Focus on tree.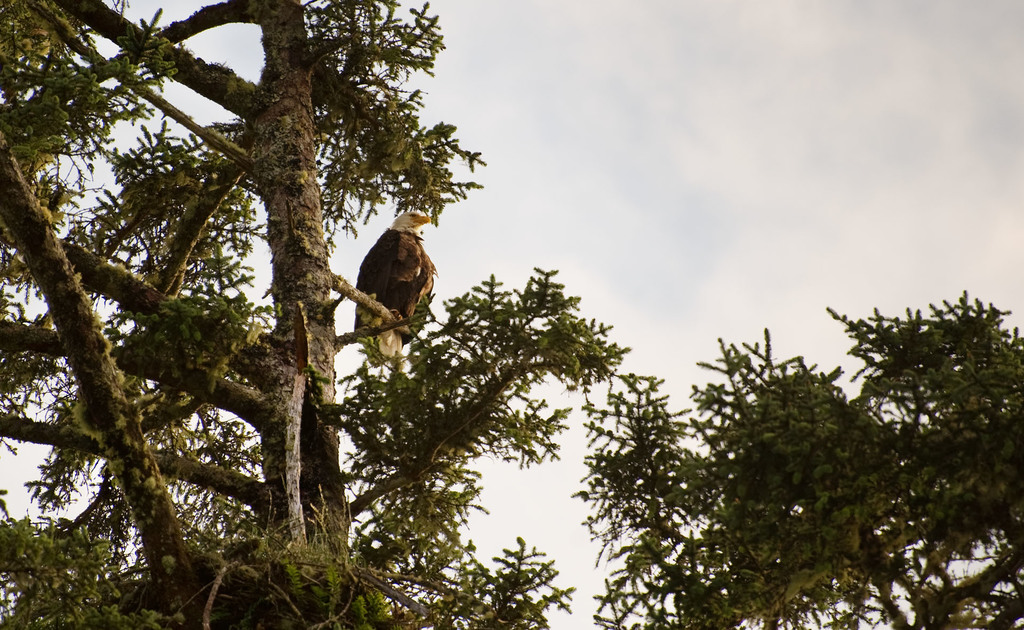
Focused at (left=564, top=294, right=1023, bottom=629).
